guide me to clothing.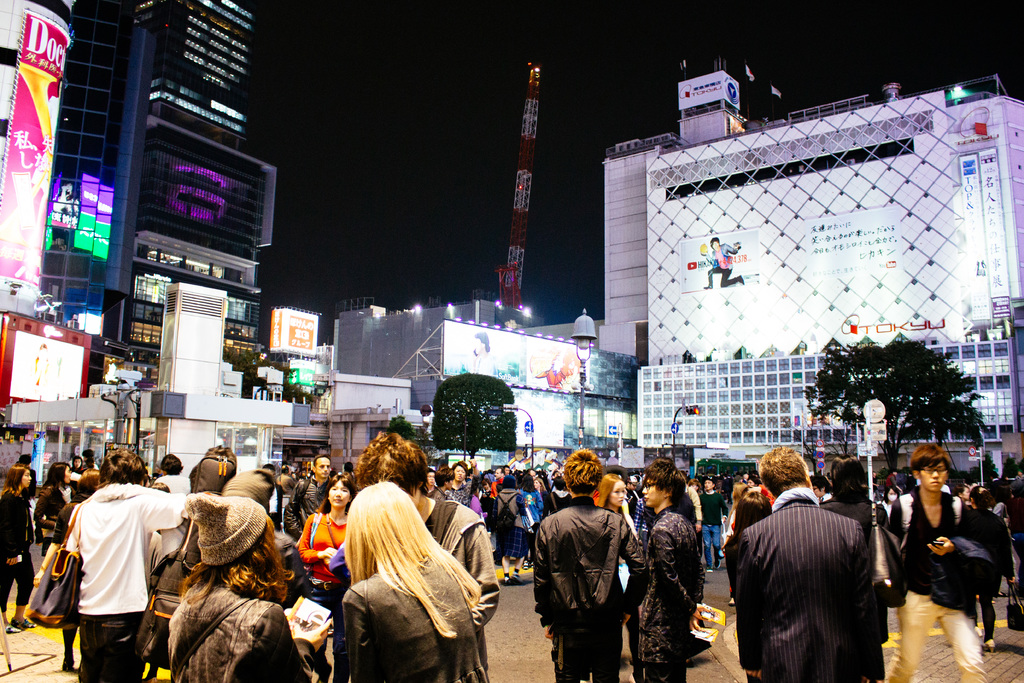
Guidance: <region>990, 499, 1006, 516</region>.
